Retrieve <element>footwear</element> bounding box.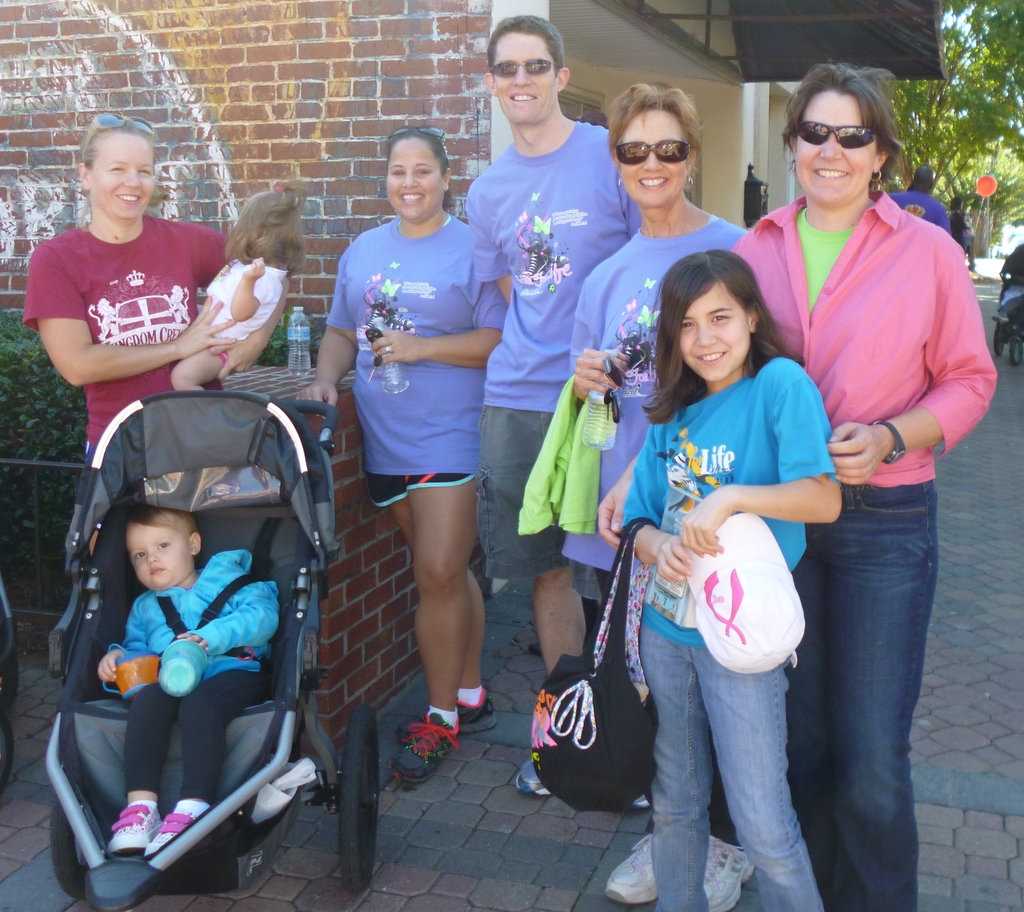
Bounding box: (left=393, top=713, right=461, bottom=787).
